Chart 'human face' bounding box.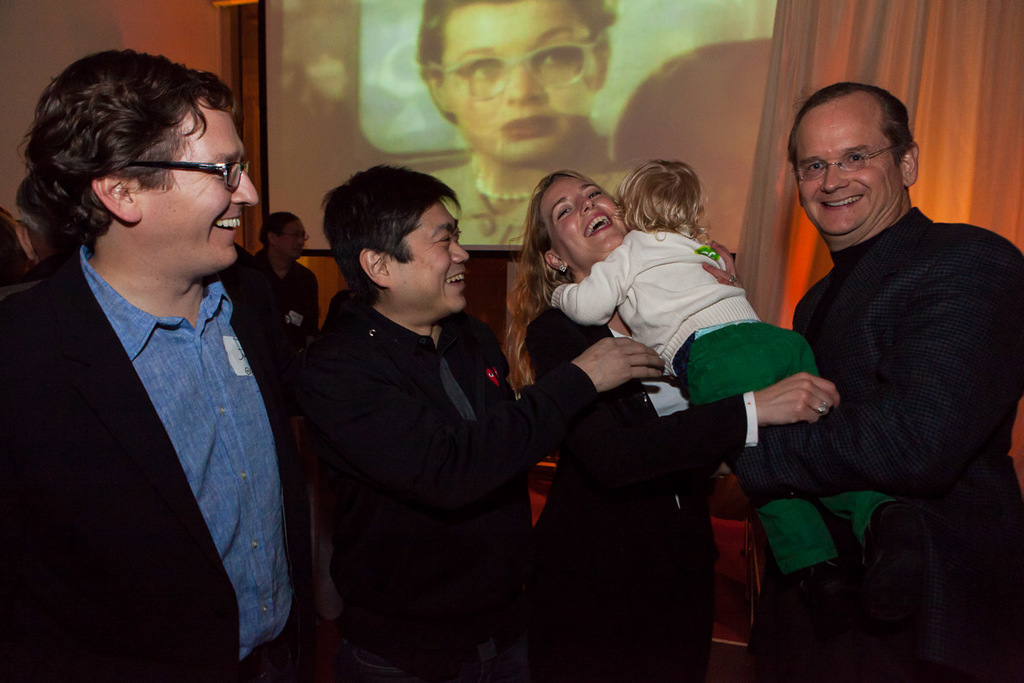
Charted: (x1=284, y1=217, x2=310, y2=266).
